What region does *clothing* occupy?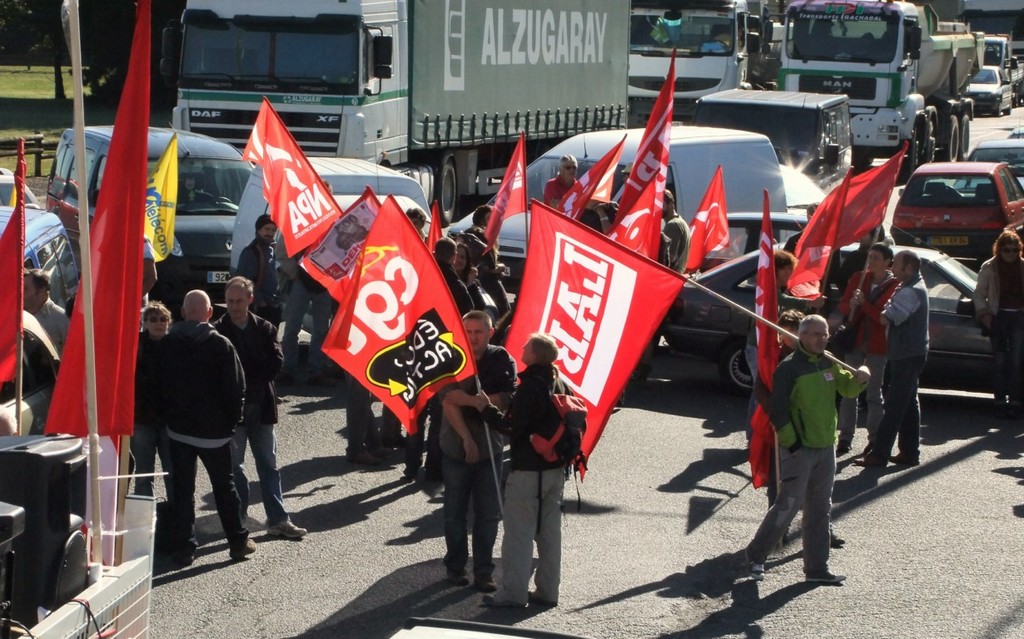
[left=976, top=250, right=1023, bottom=400].
